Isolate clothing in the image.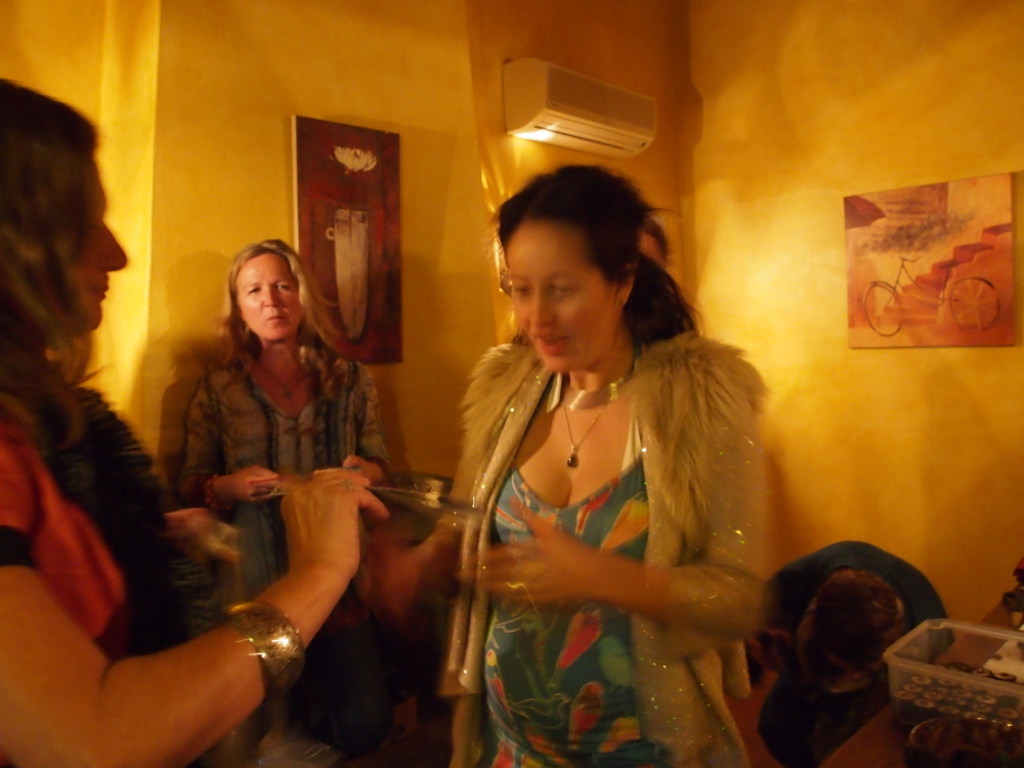
Isolated region: {"left": 435, "top": 333, "right": 763, "bottom": 767}.
